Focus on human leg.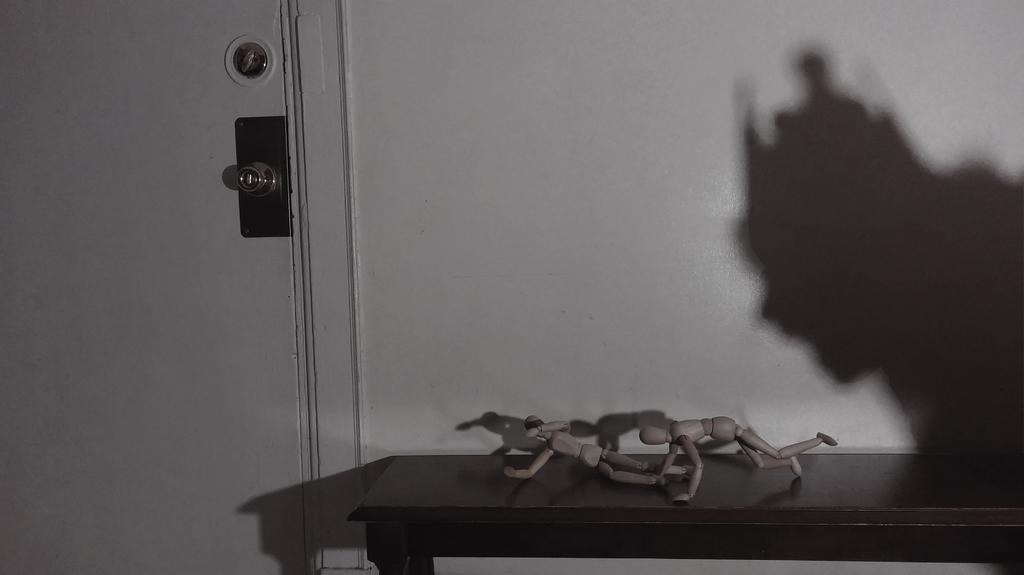
Focused at left=742, top=427, right=840, bottom=462.
